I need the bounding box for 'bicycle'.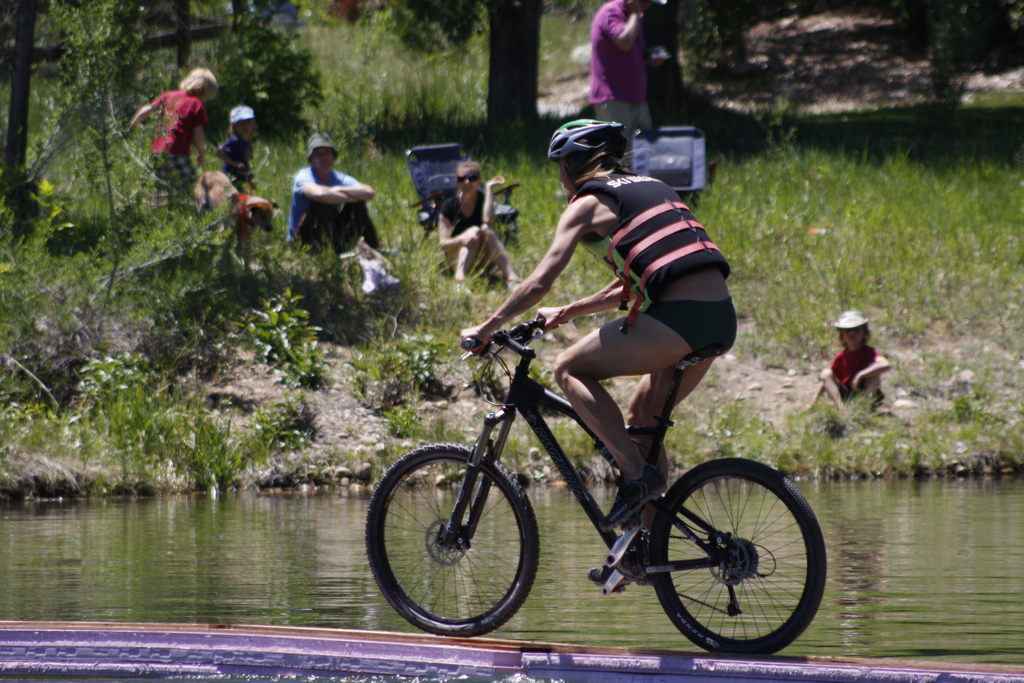
Here it is: [left=350, top=309, right=828, bottom=664].
